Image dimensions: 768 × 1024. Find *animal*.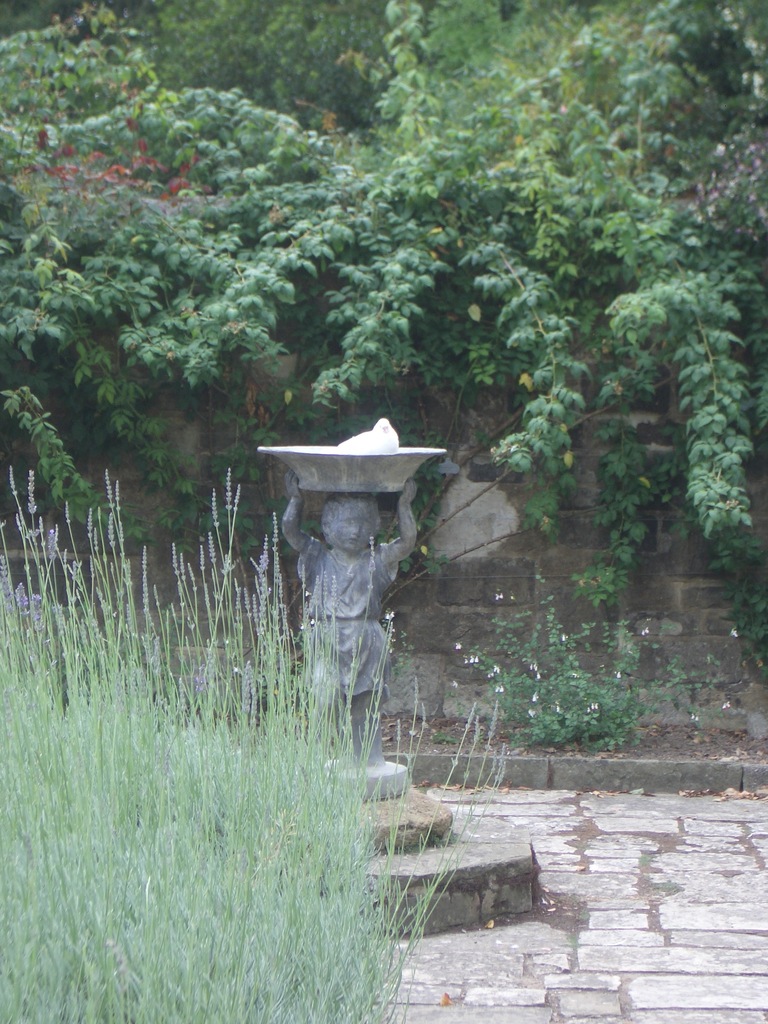
[331,415,399,449].
